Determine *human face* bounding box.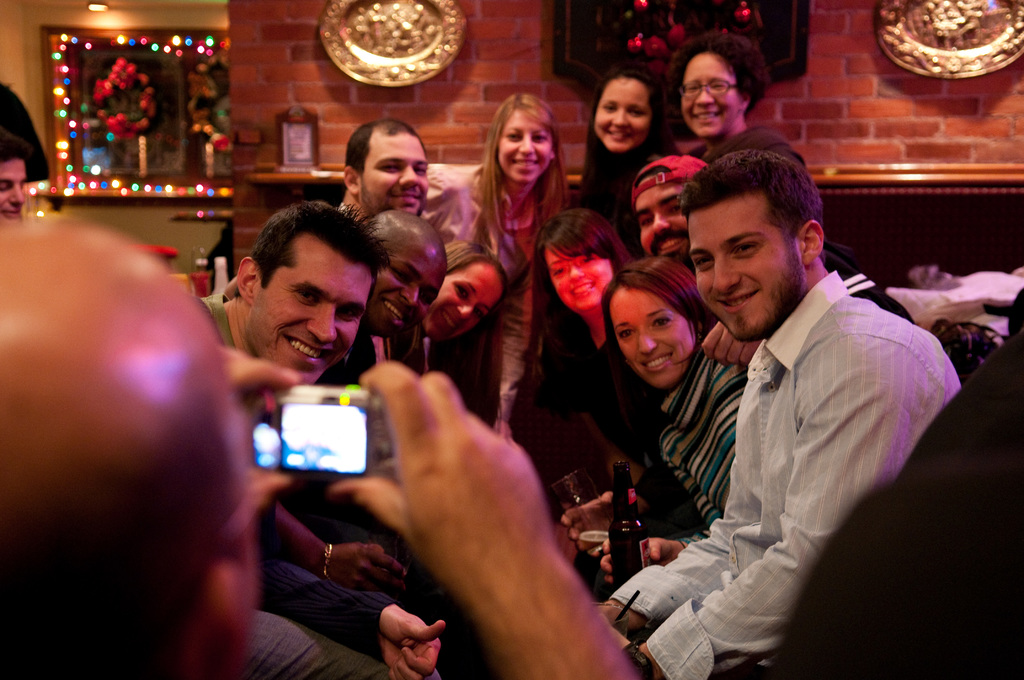
Determined: x1=365, y1=241, x2=449, y2=339.
